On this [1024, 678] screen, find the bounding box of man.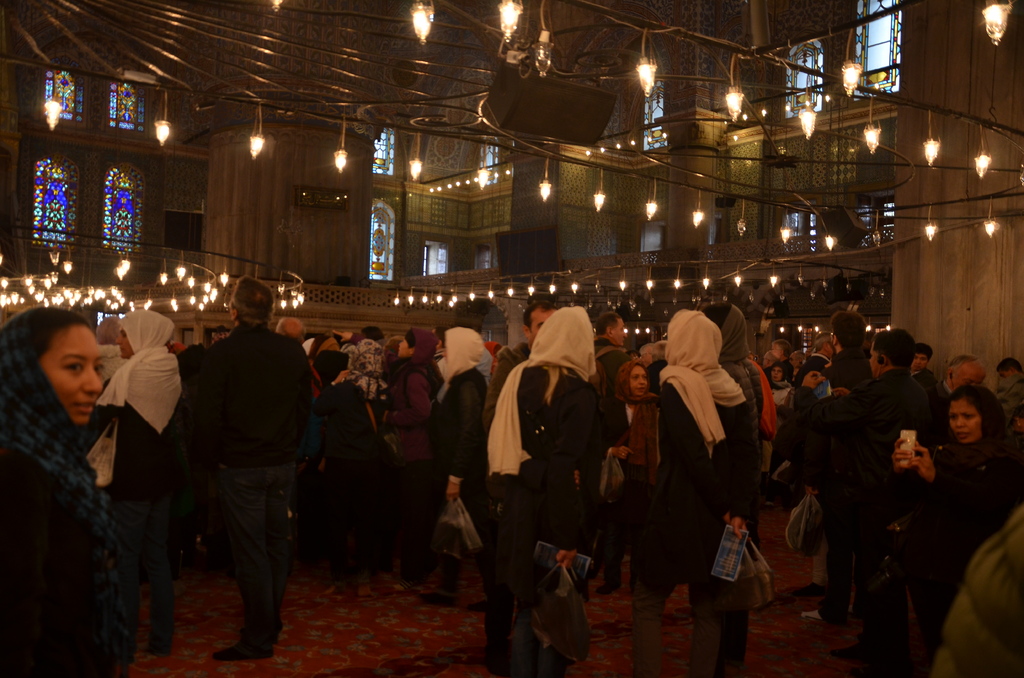
Bounding box: <box>483,300,562,432</box>.
